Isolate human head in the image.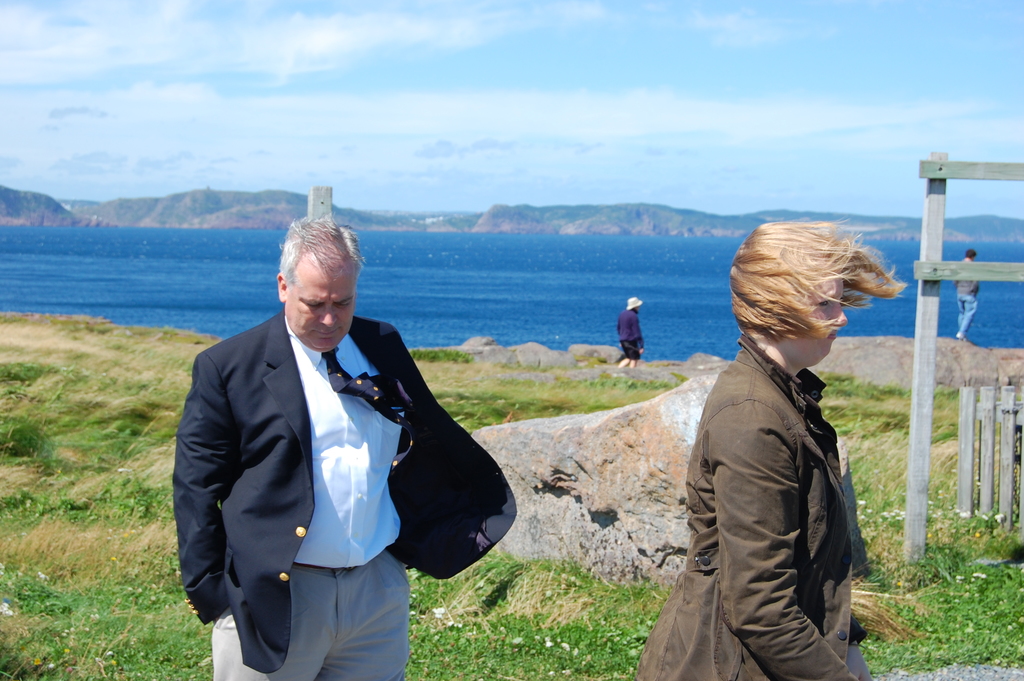
Isolated region: <box>625,296,641,313</box>.
